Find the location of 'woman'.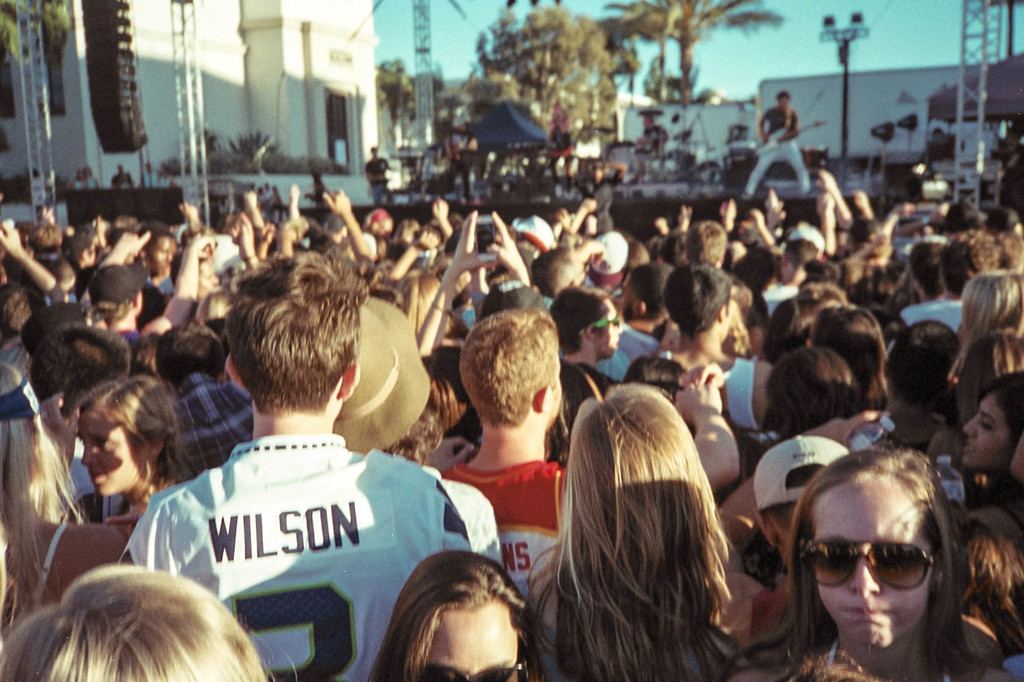
Location: 366,545,529,681.
